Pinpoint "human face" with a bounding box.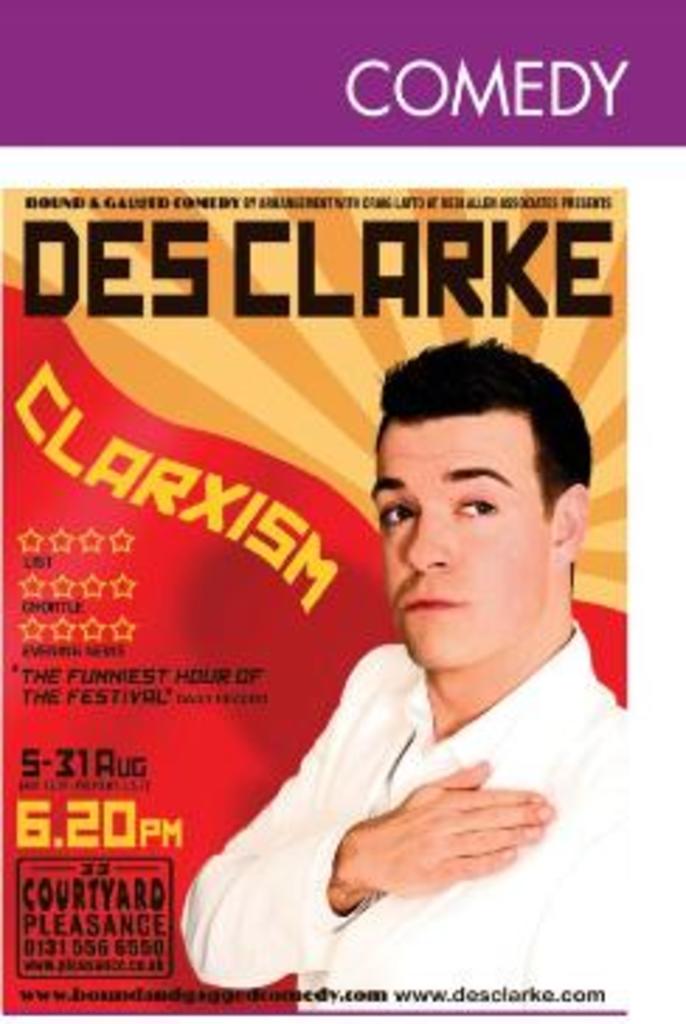
BBox(365, 419, 551, 684).
